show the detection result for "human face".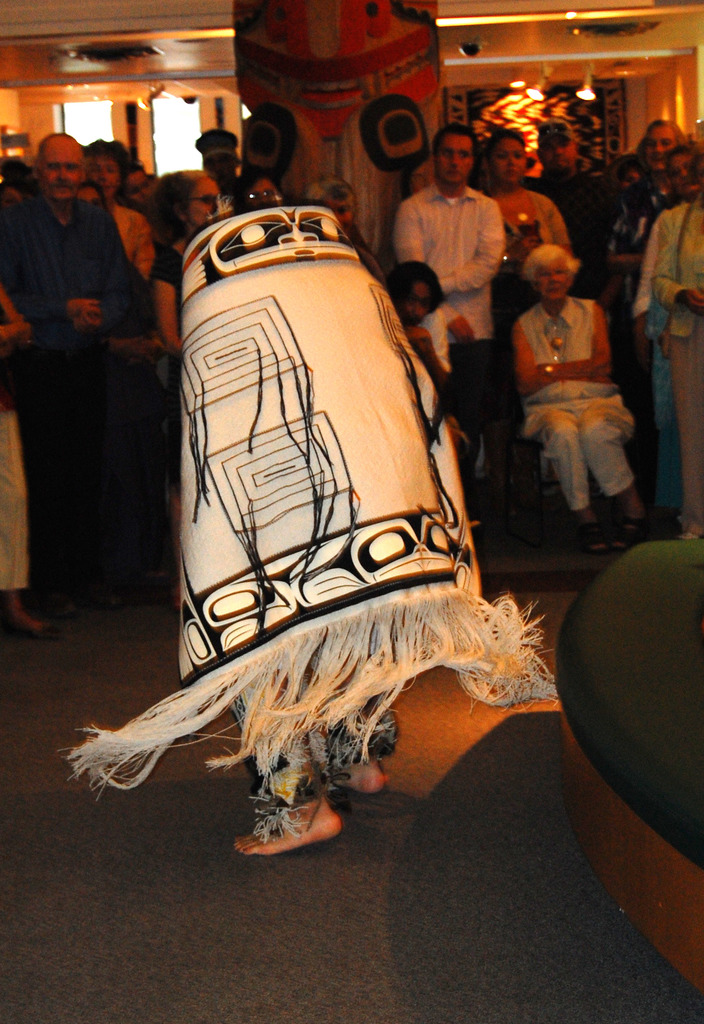
326 196 354 231.
